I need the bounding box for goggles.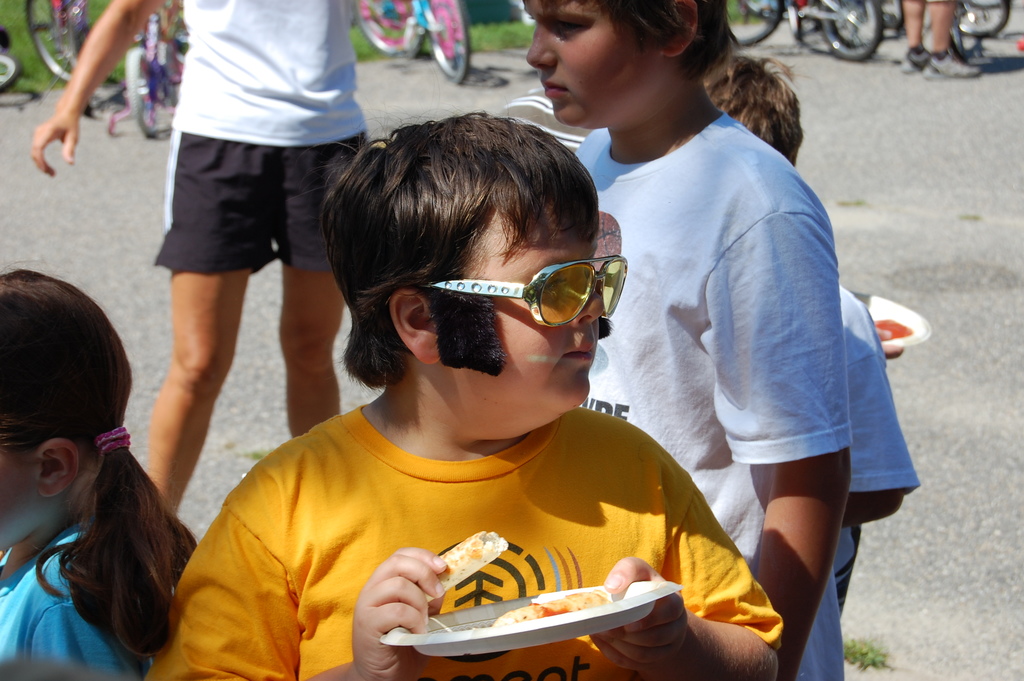
Here it is: locate(401, 248, 625, 343).
